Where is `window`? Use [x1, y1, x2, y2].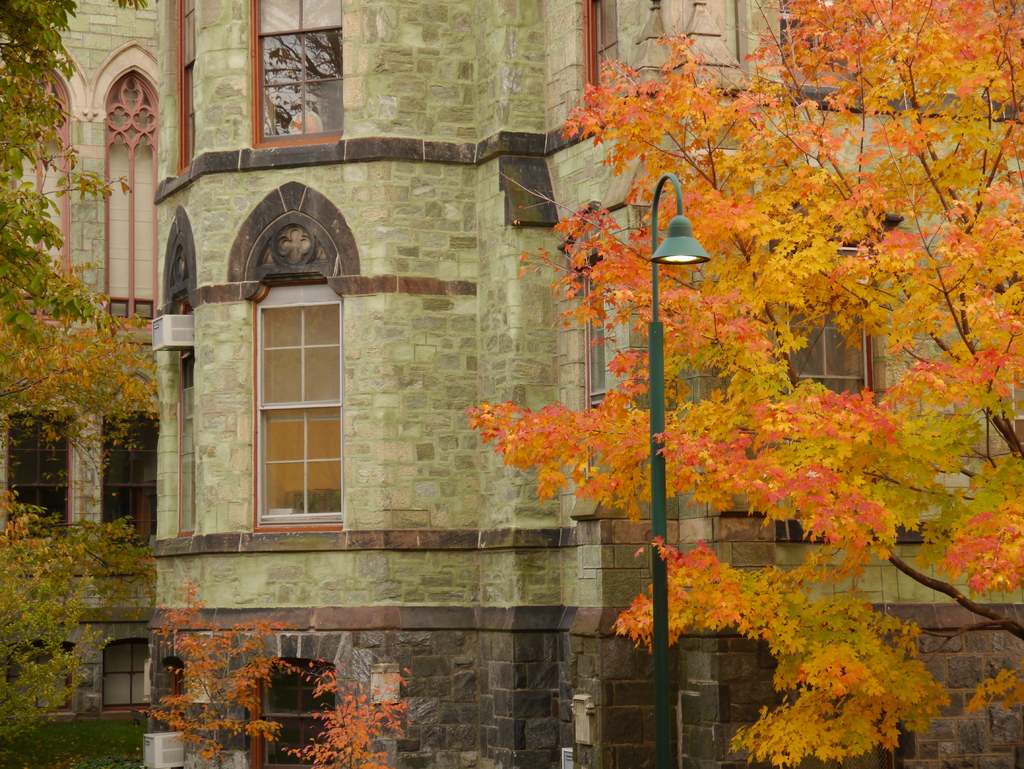
[11, 80, 69, 309].
